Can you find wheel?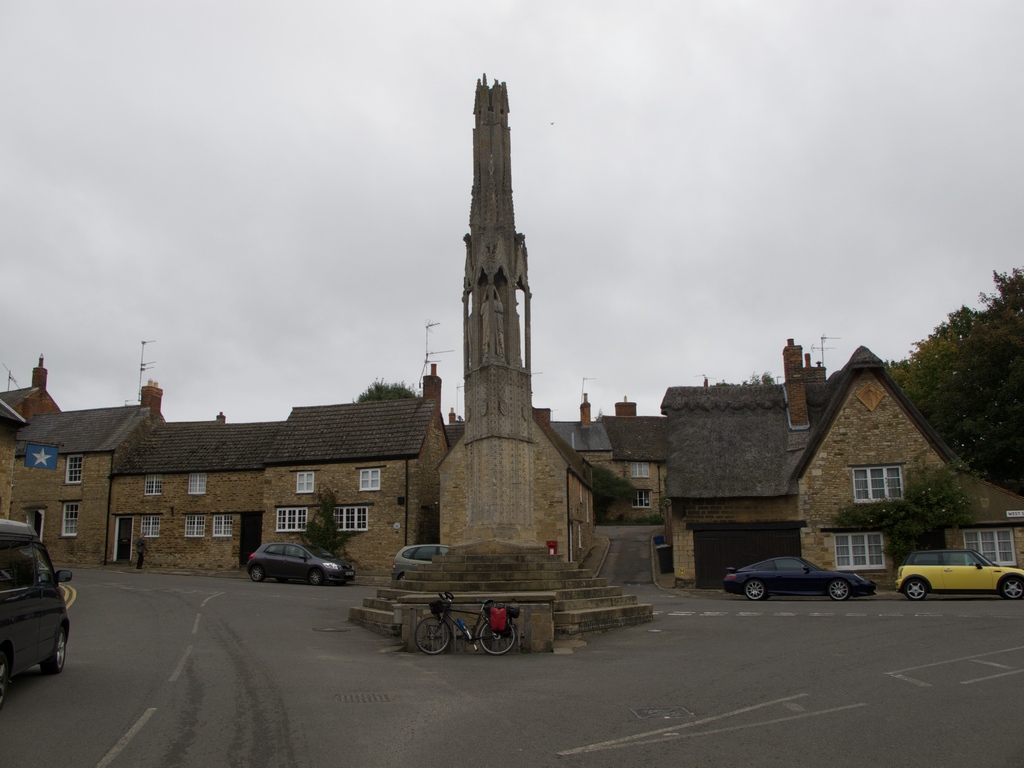
Yes, bounding box: select_region(309, 568, 323, 586).
